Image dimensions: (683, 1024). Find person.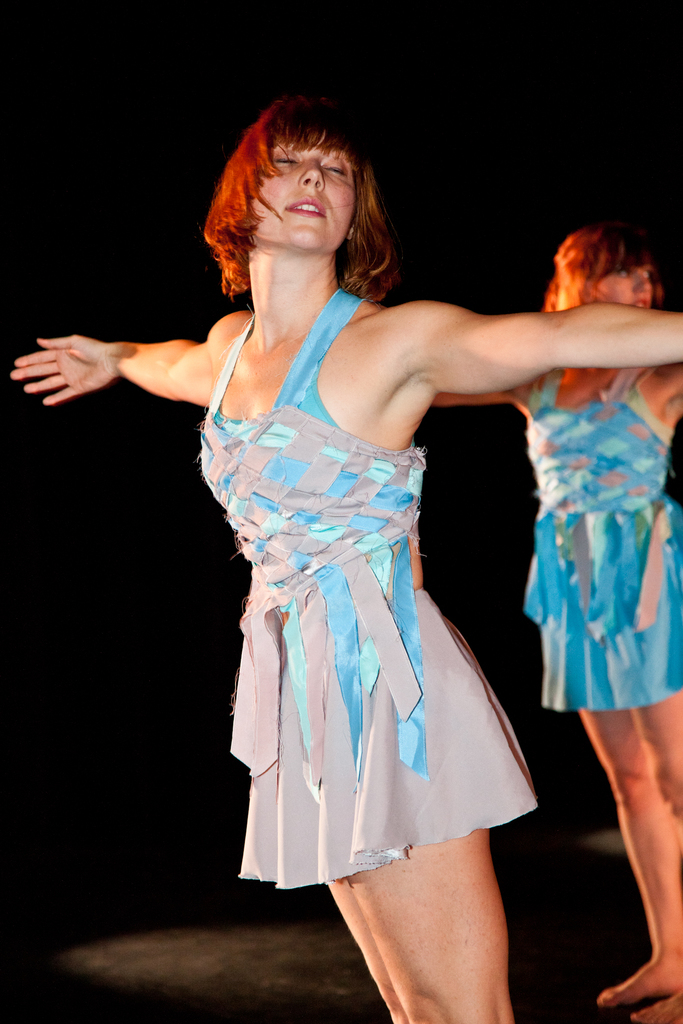
[x1=430, y1=220, x2=682, y2=1023].
